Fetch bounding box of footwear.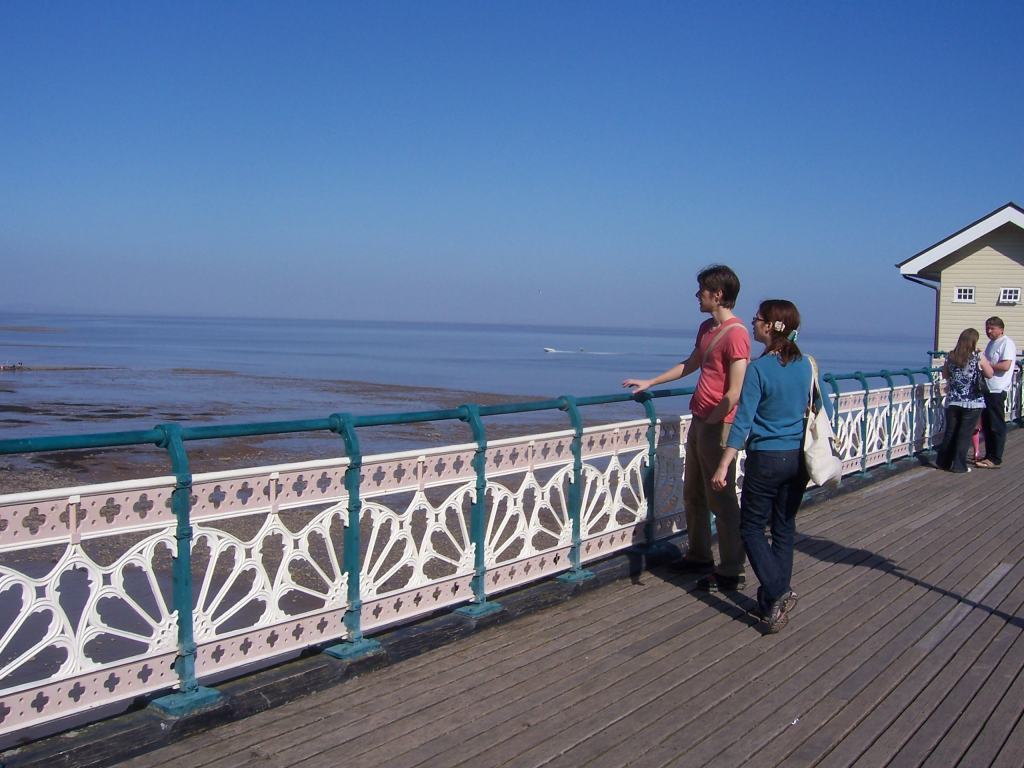
Bbox: (964,449,1001,473).
